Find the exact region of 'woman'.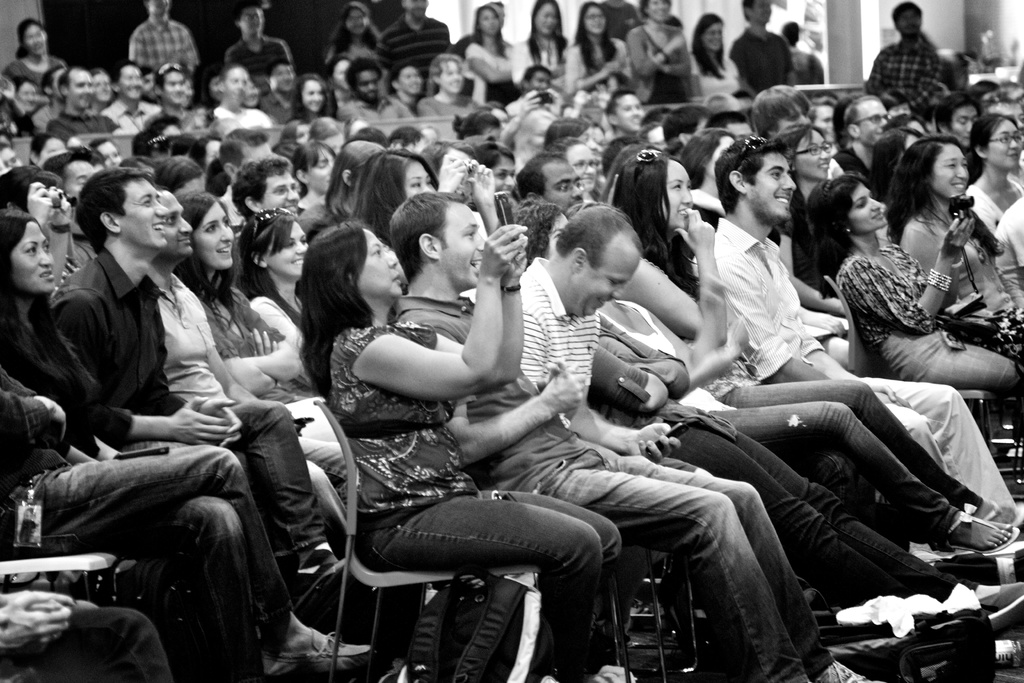
Exact region: 1/211/367/677.
